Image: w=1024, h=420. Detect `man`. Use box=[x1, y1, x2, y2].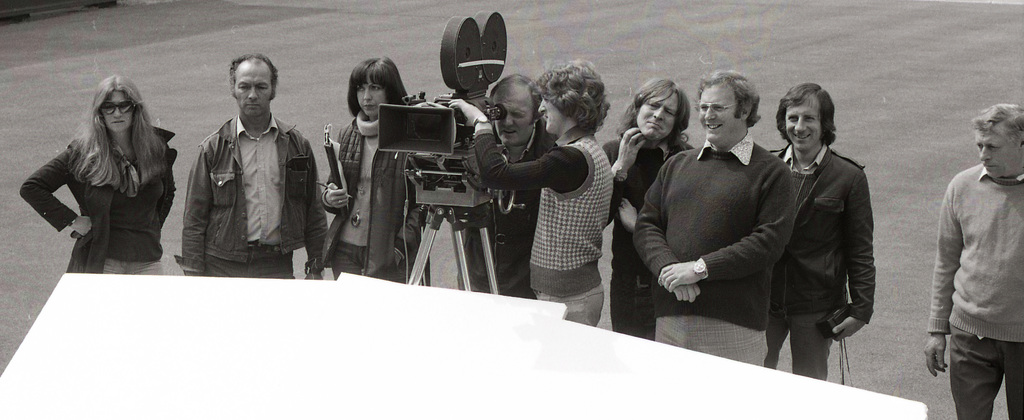
box=[460, 74, 556, 299].
